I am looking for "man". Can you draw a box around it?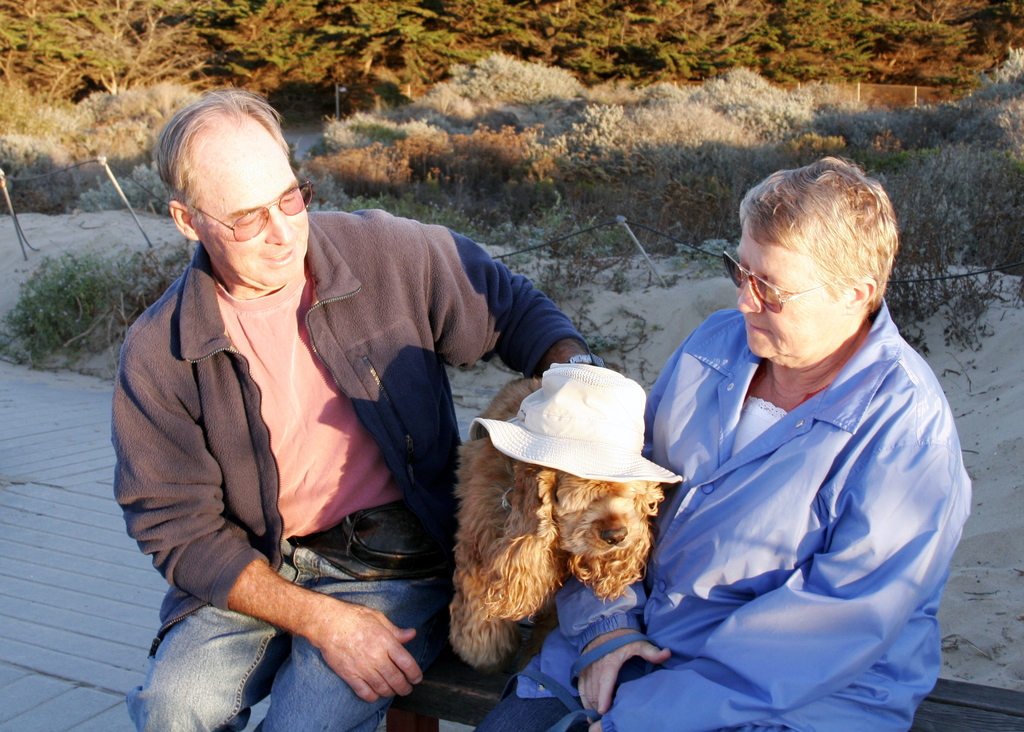
Sure, the bounding box is [left=100, top=100, right=605, bottom=720].
